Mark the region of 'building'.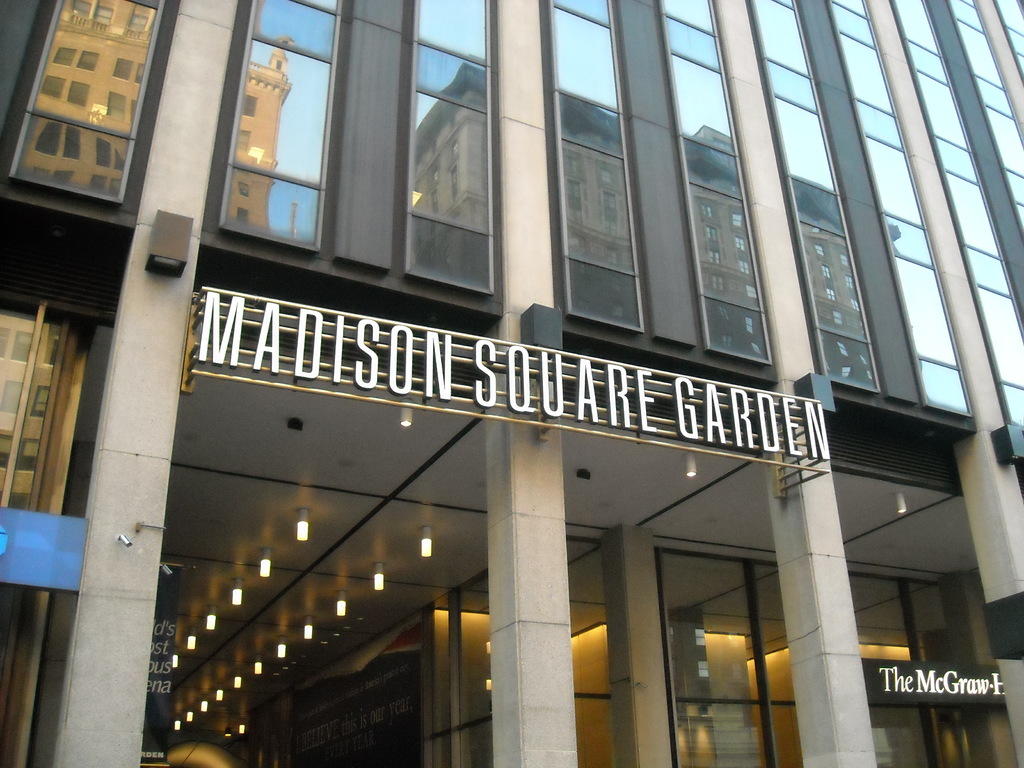
Region: detection(413, 59, 909, 389).
